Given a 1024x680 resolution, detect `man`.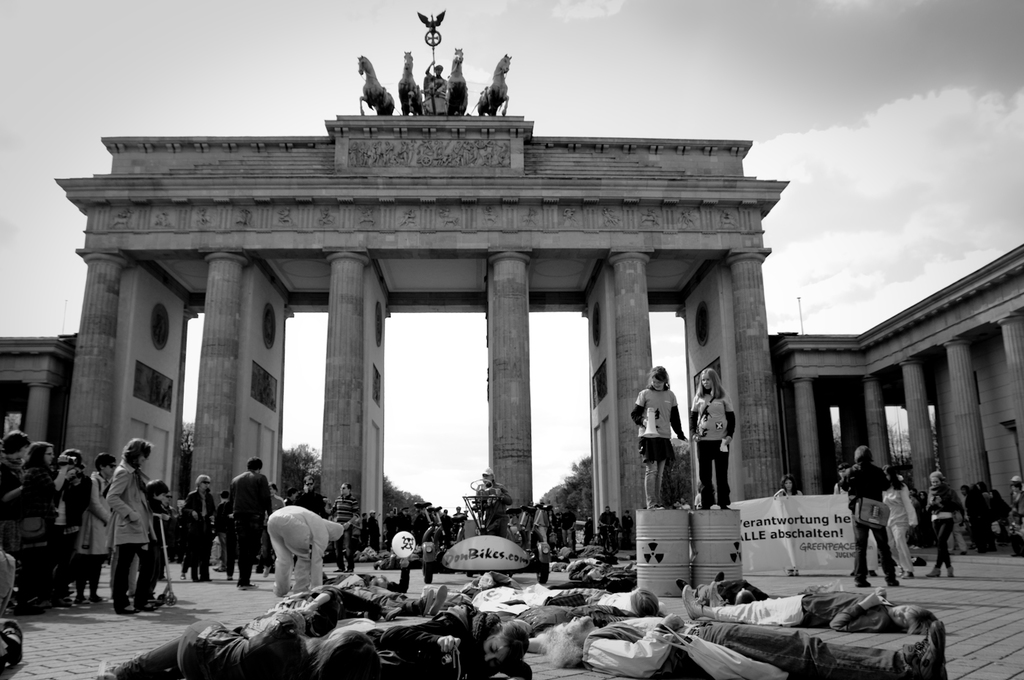
366 507 381 553.
